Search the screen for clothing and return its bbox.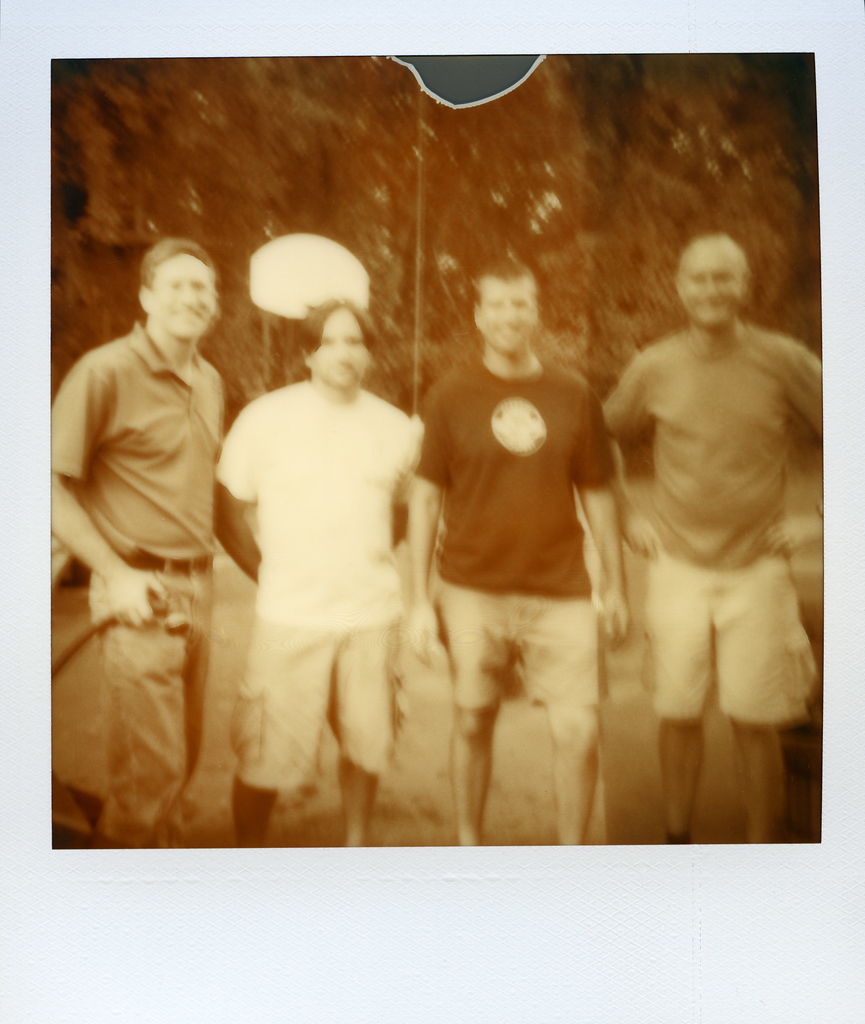
Found: bbox=[604, 325, 830, 731].
